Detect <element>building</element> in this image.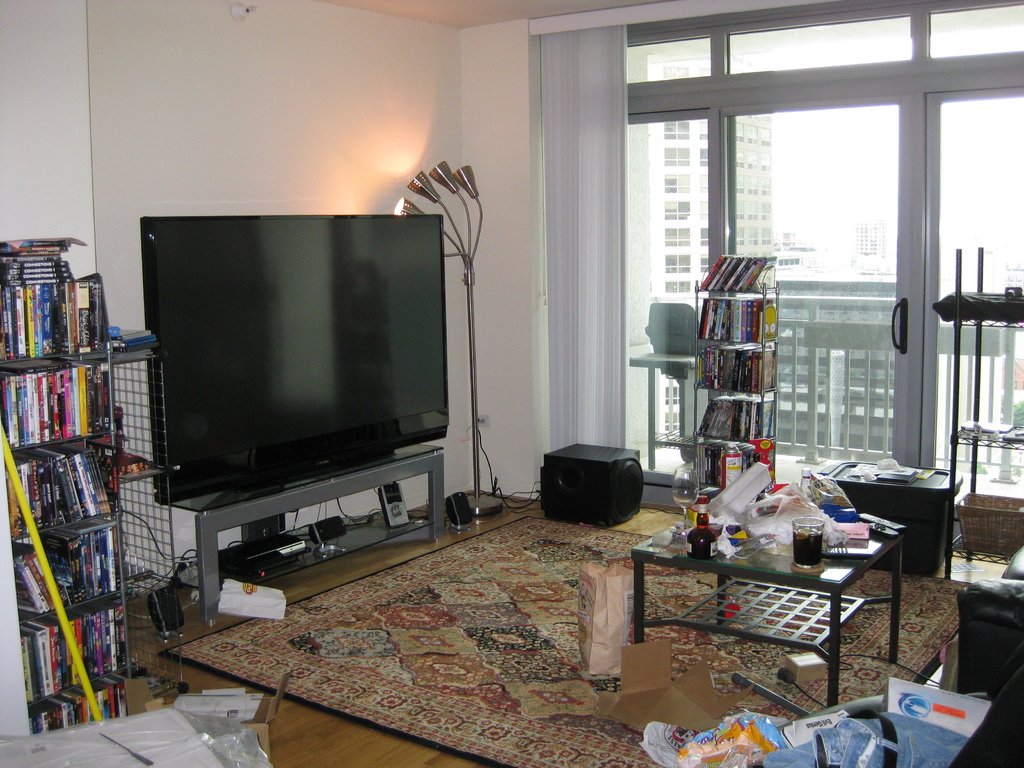
Detection: locate(772, 275, 1012, 458).
